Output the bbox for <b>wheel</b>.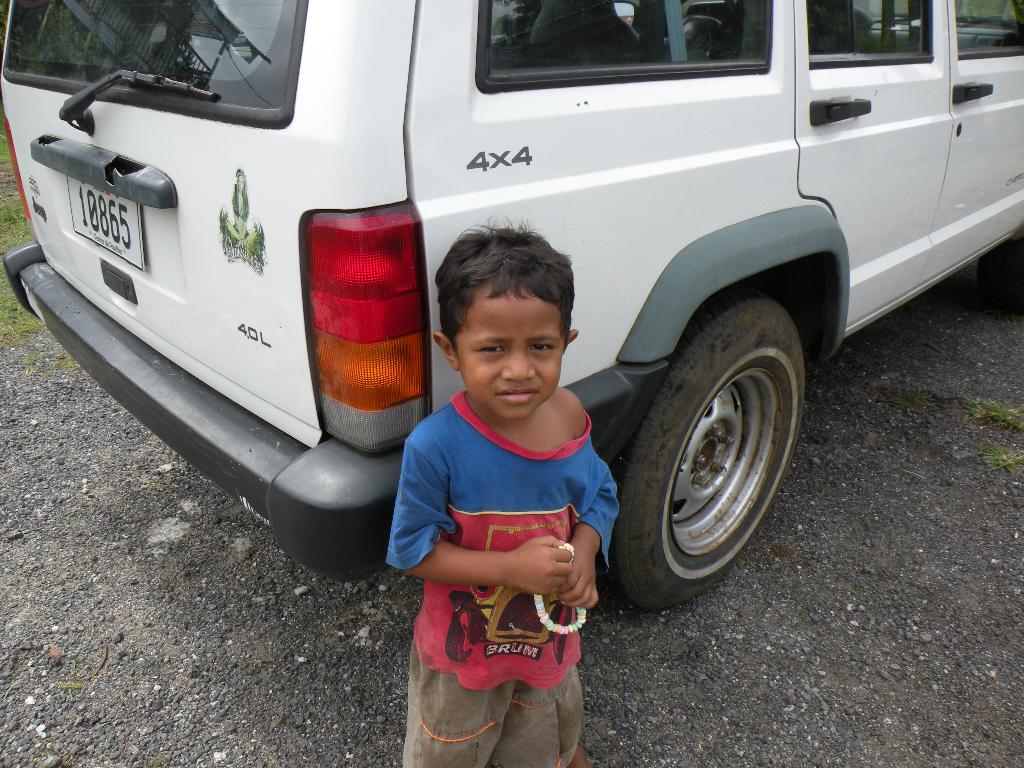
crop(984, 233, 1022, 319).
